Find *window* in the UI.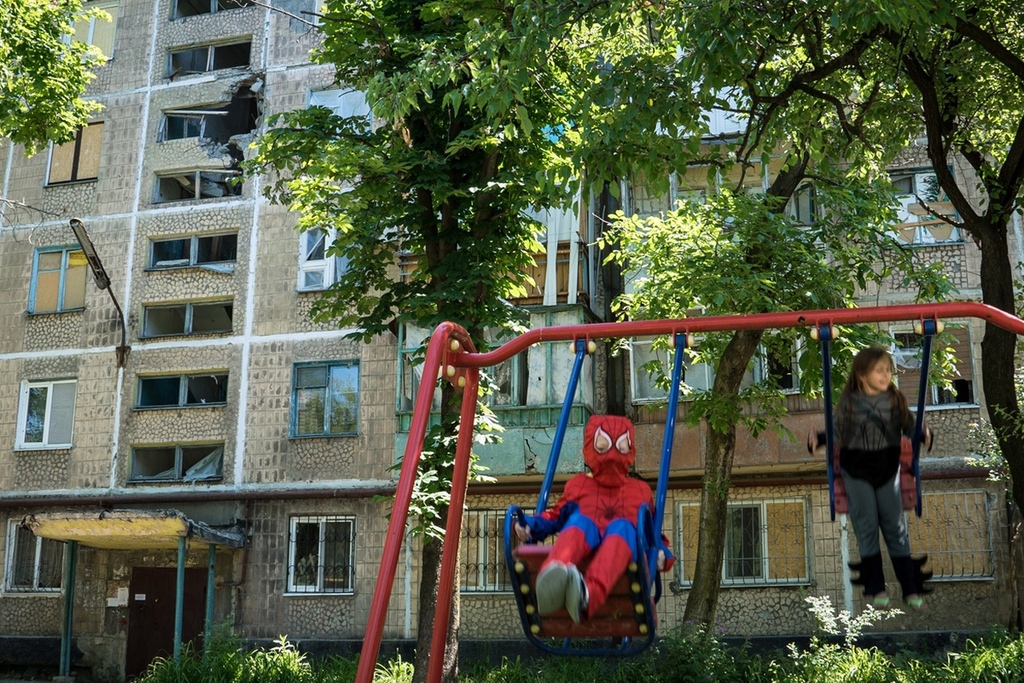
UI element at <bbox>169, 0, 260, 20</bbox>.
